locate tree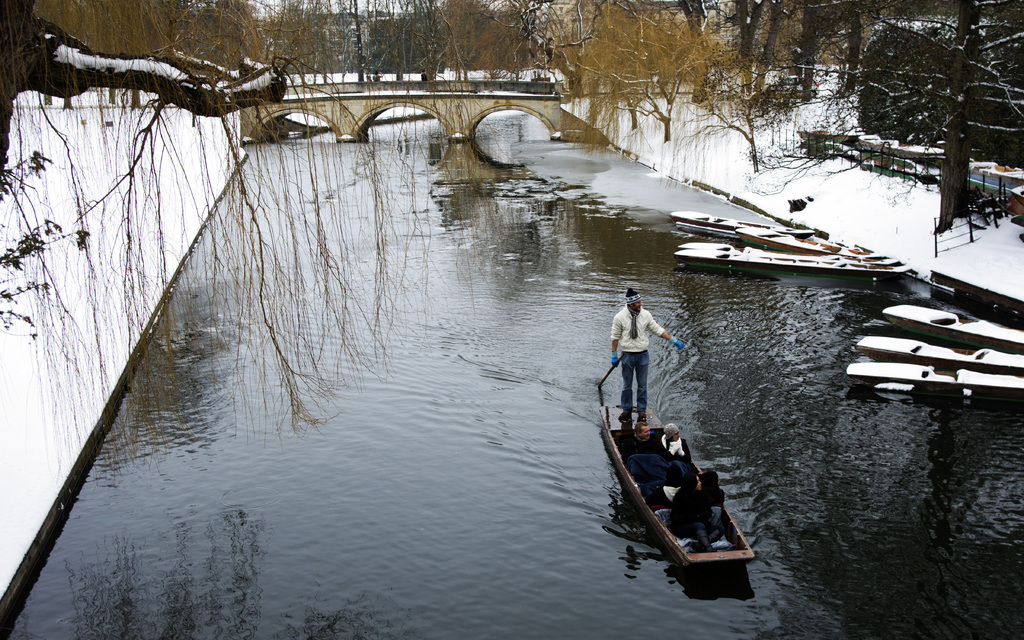
847,13,1014,194
